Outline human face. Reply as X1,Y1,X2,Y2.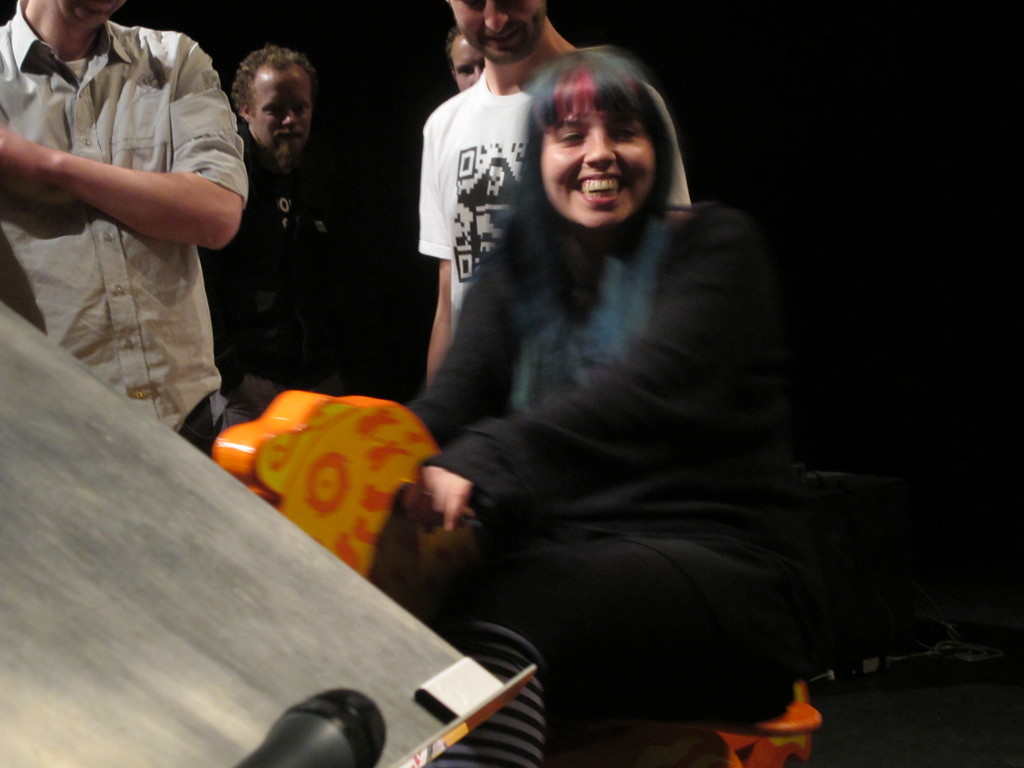
251,73,316,159.
